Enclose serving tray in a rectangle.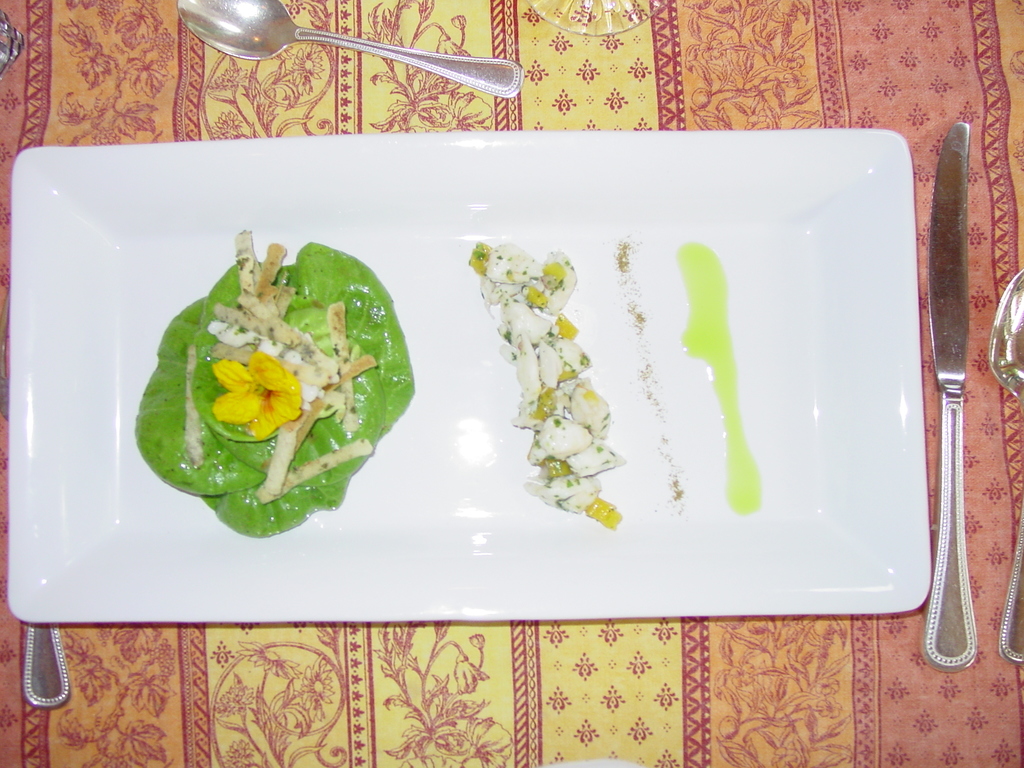
detection(0, 111, 1023, 668).
